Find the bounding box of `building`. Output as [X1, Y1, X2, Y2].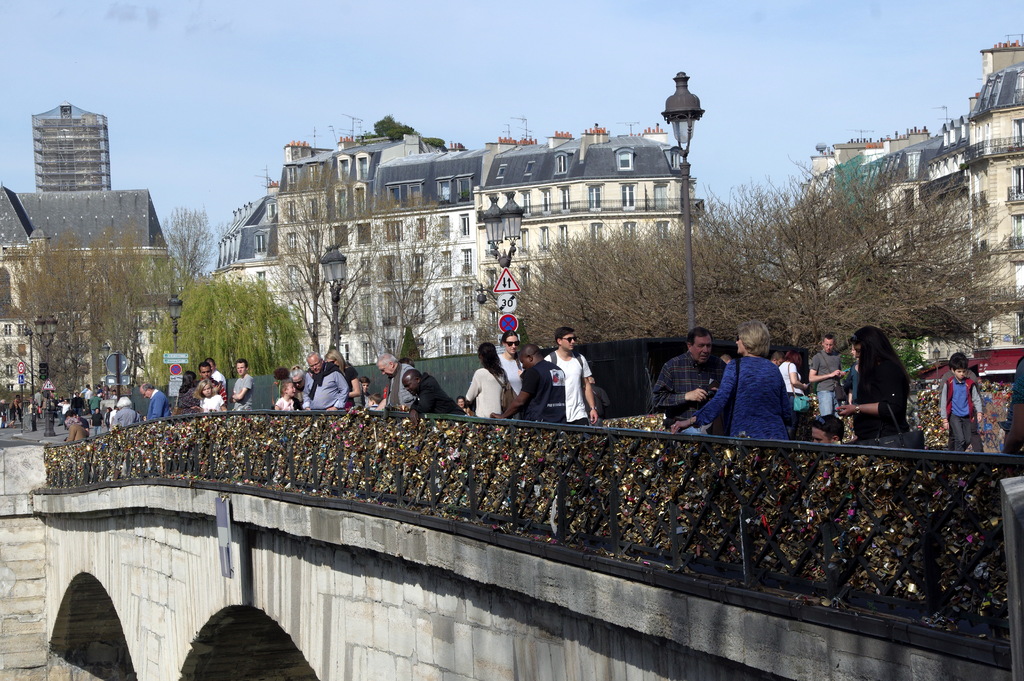
[31, 98, 113, 188].
